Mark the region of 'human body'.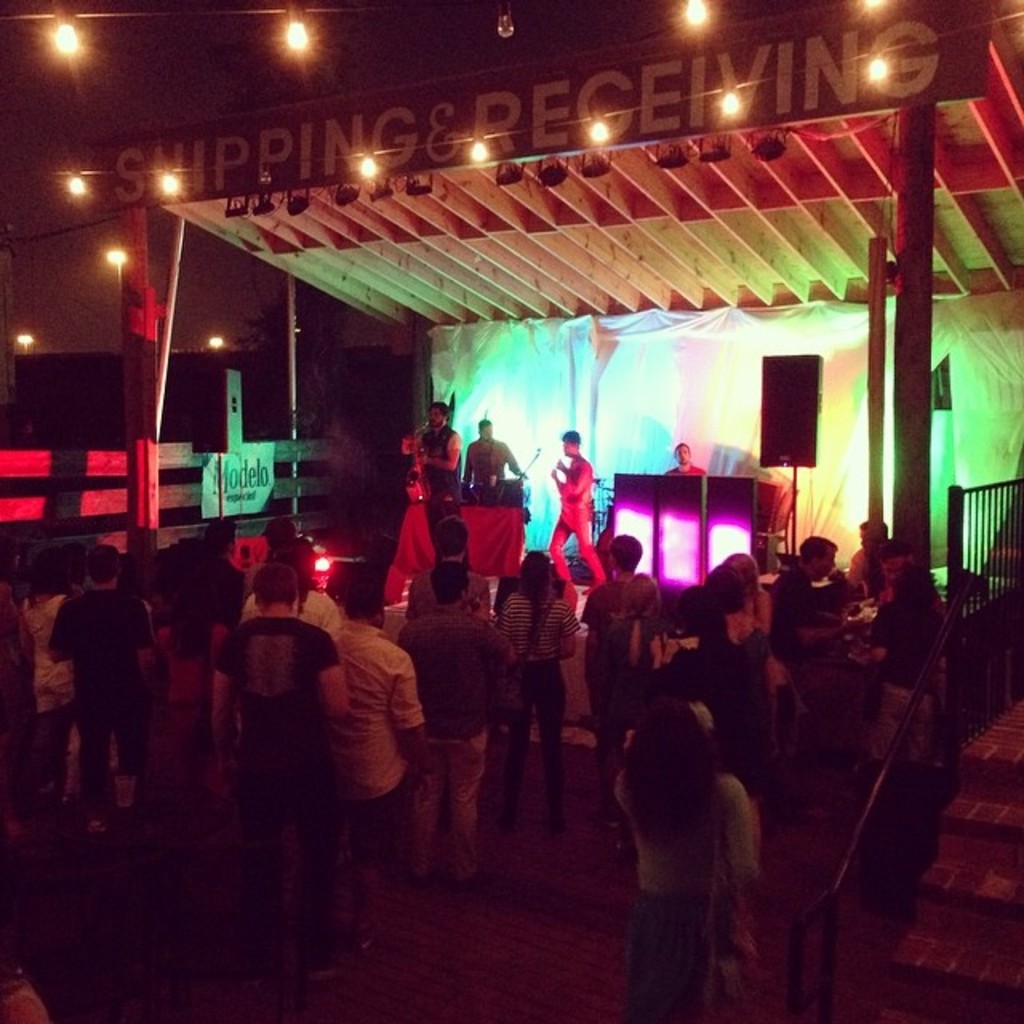
Region: x1=392, y1=603, x2=502, y2=885.
